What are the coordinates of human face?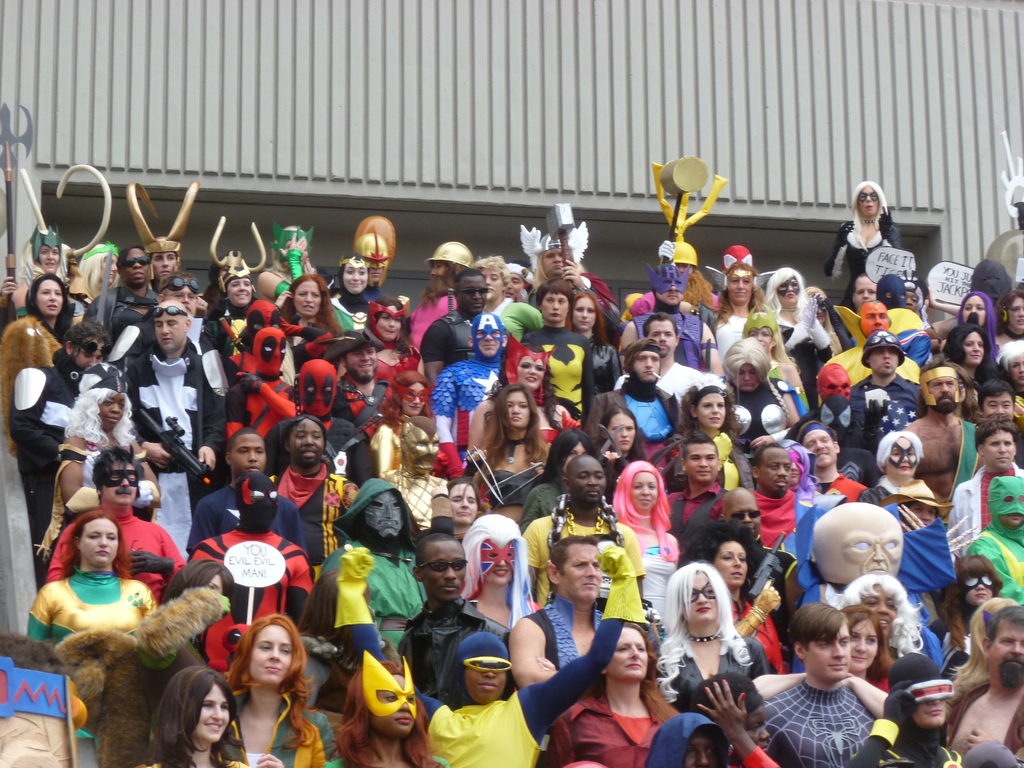
964:299:983:331.
